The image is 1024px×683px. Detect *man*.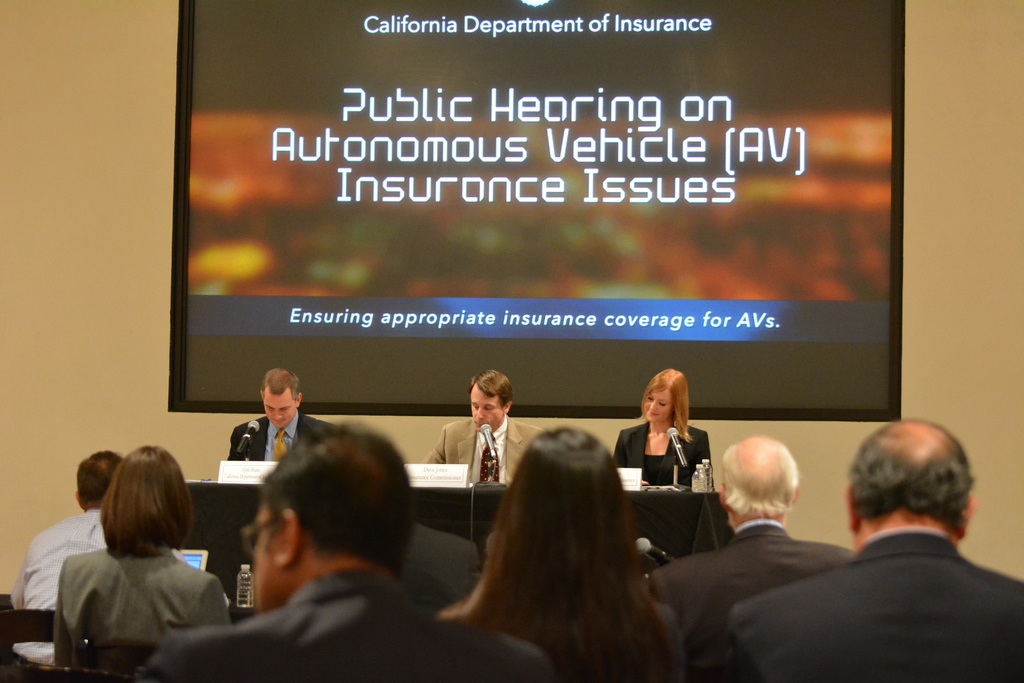
Detection: 645:433:850:682.
